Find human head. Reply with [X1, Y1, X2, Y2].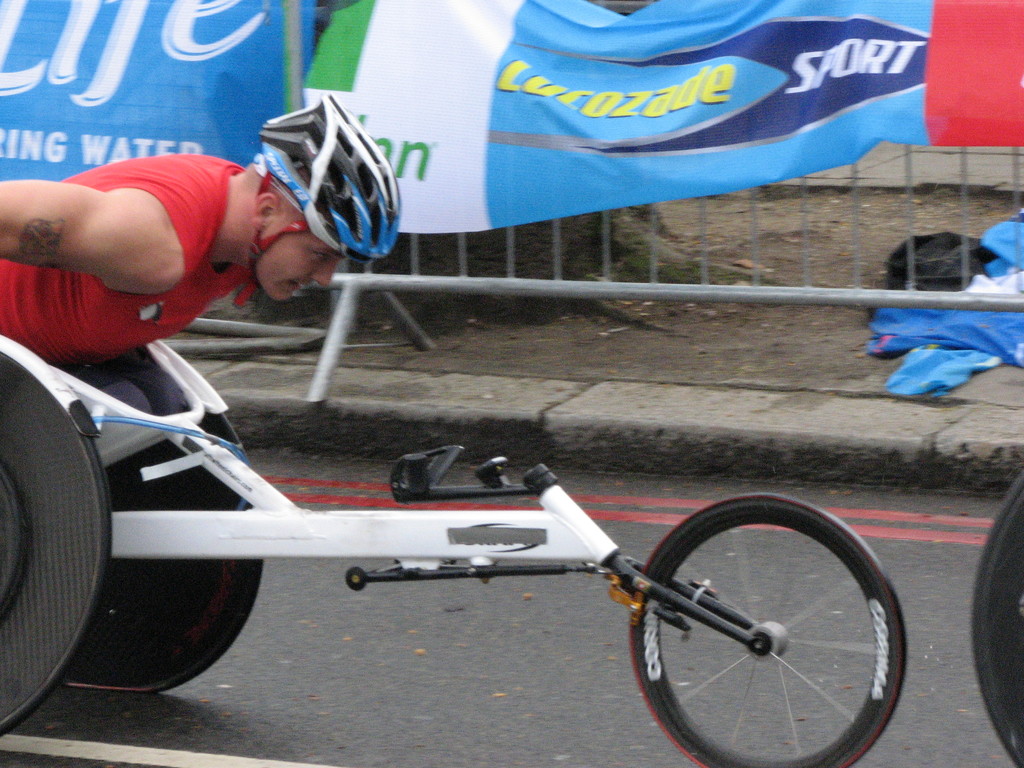
[211, 104, 389, 317].
